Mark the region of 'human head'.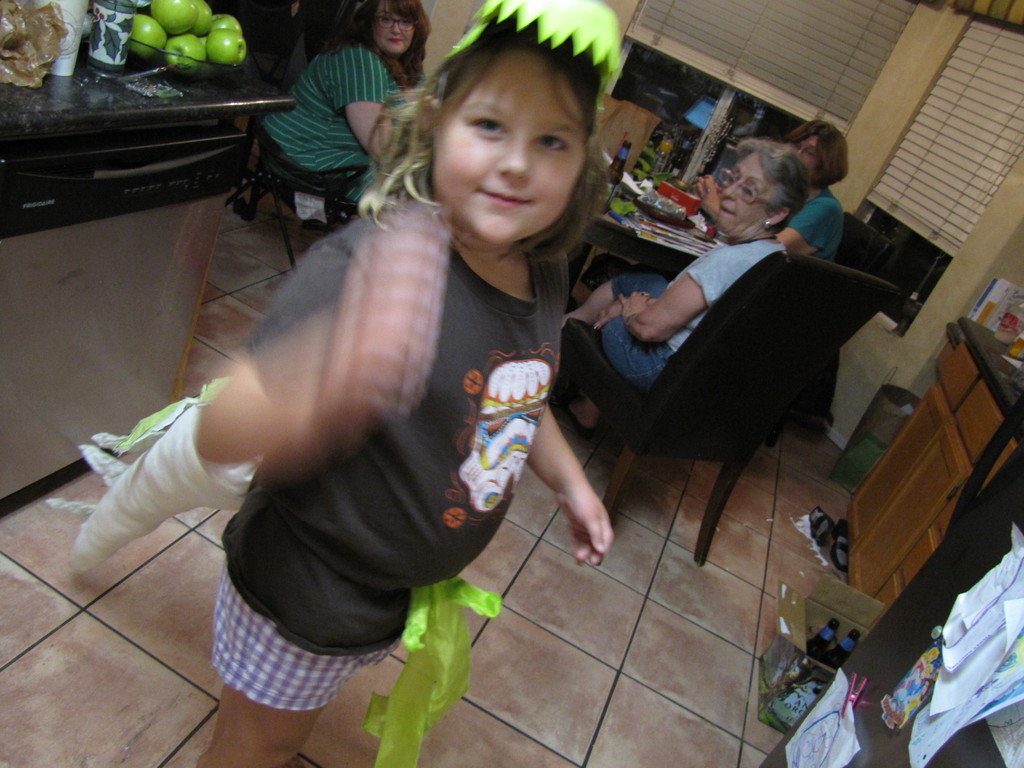
Region: 716/138/807/240.
